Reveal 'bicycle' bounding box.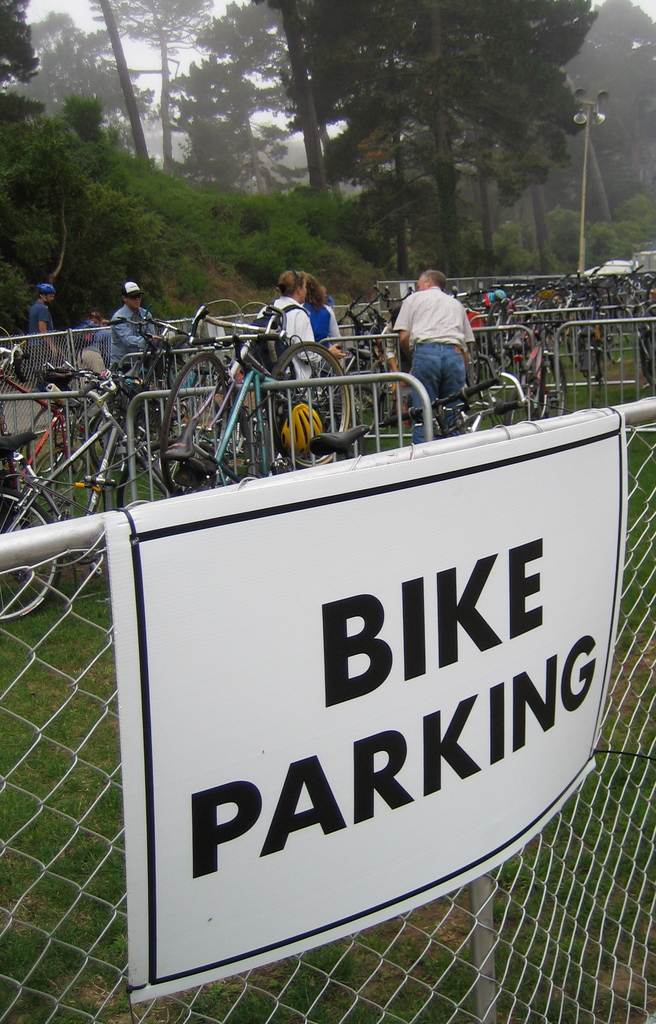
Revealed: detection(157, 297, 356, 487).
